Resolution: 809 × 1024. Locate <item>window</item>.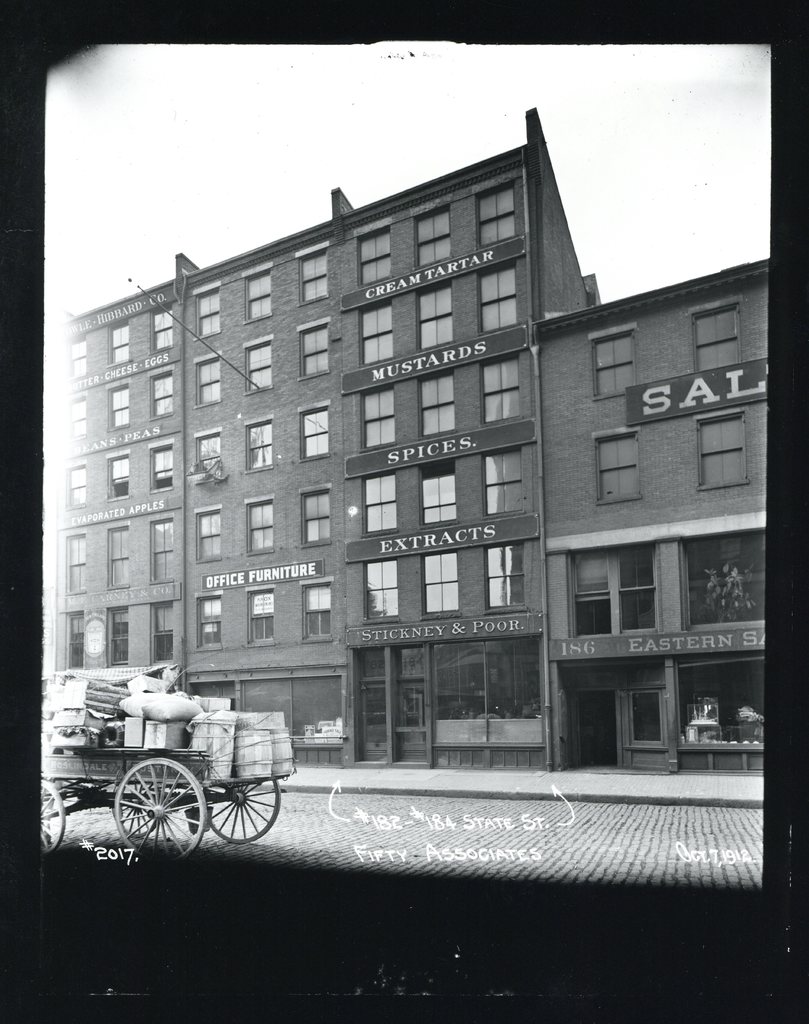
x1=58, y1=529, x2=97, y2=603.
